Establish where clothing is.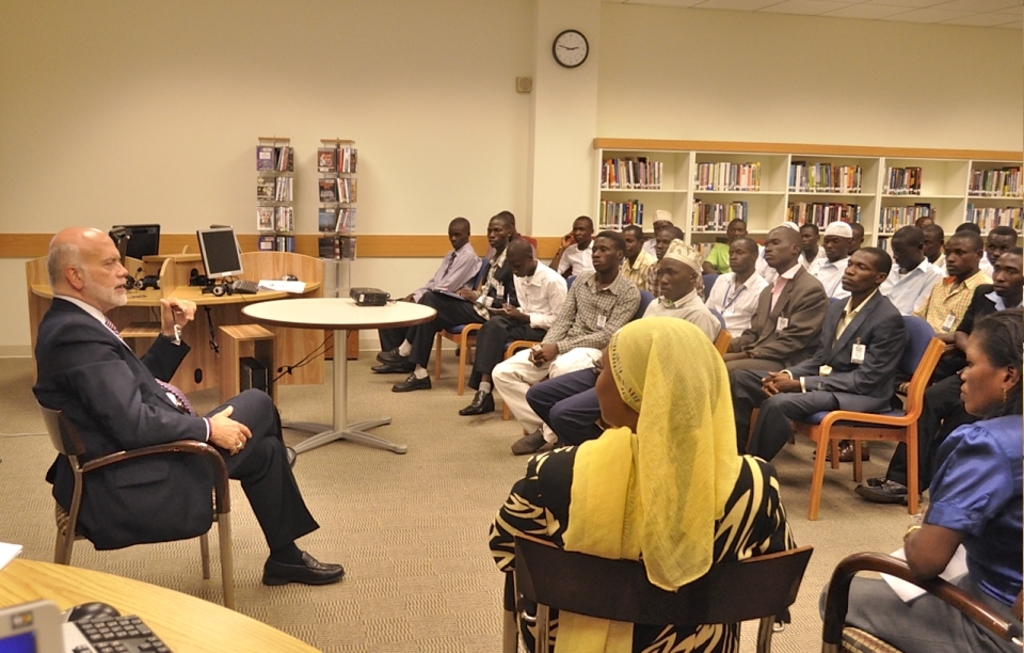
Established at bbox=(485, 316, 795, 652).
